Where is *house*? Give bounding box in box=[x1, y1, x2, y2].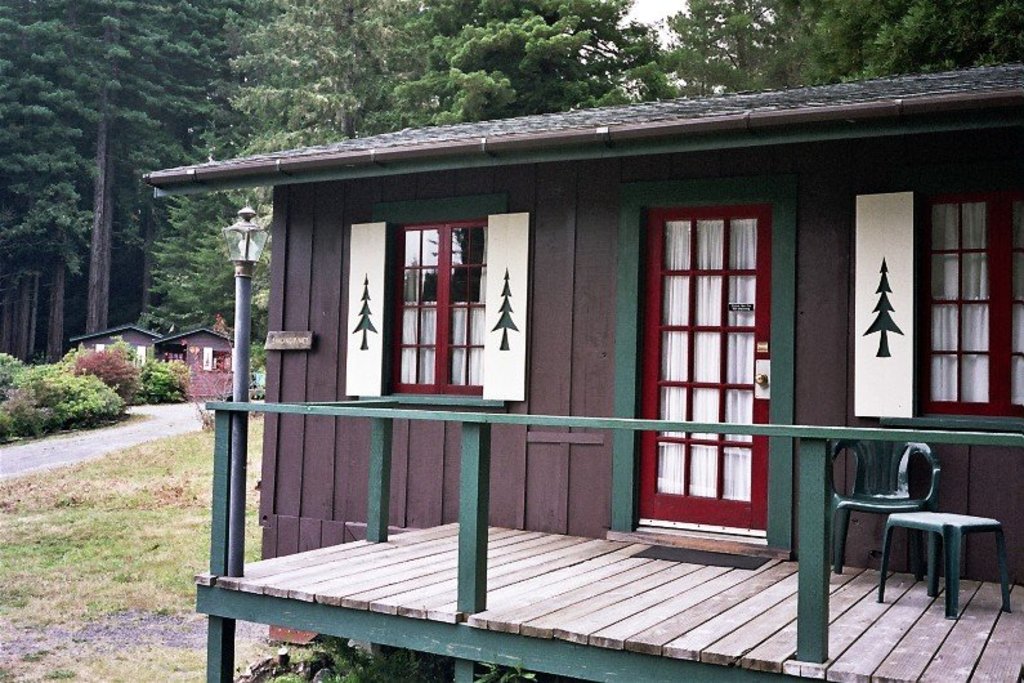
box=[72, 323, 167, 366].
